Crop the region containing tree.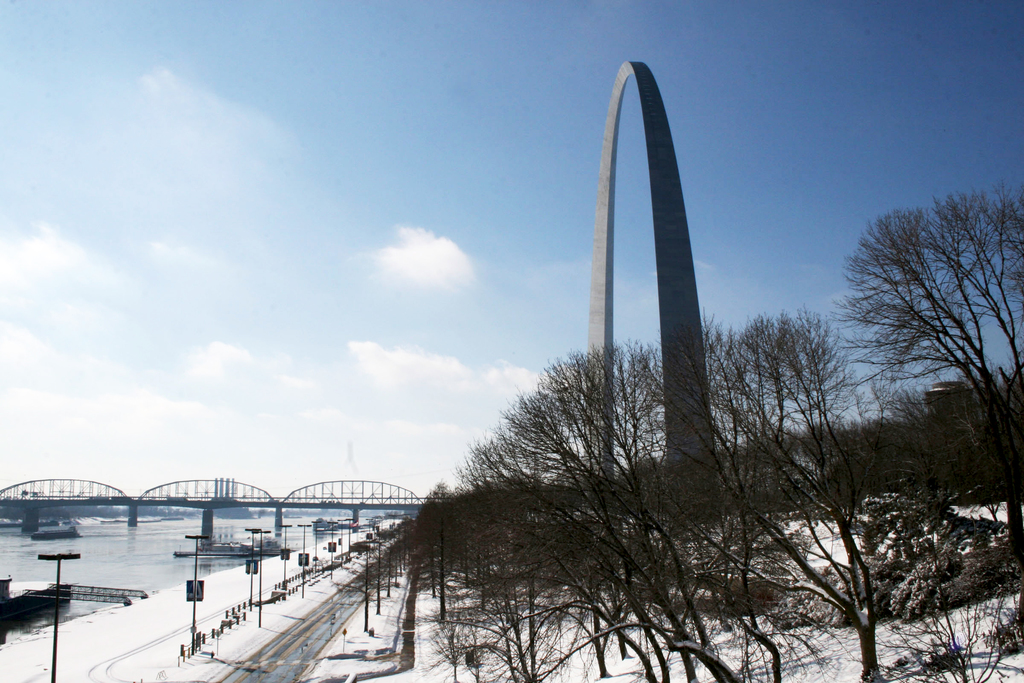
Crop region: 831/155/1009/529.
